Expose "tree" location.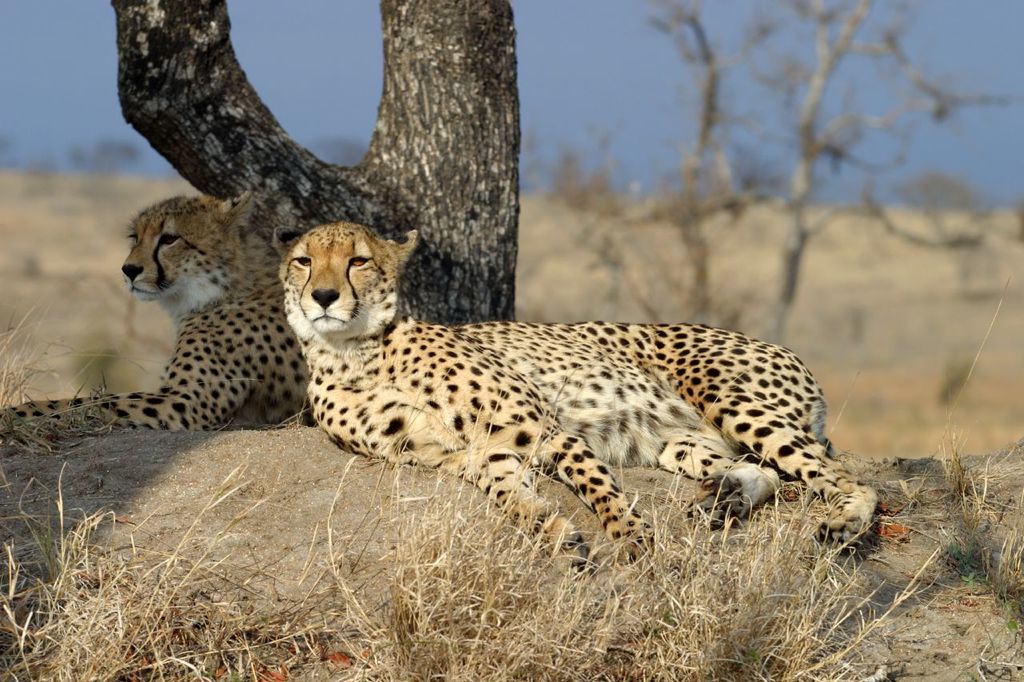
Exposed at (115,0,519,328).
